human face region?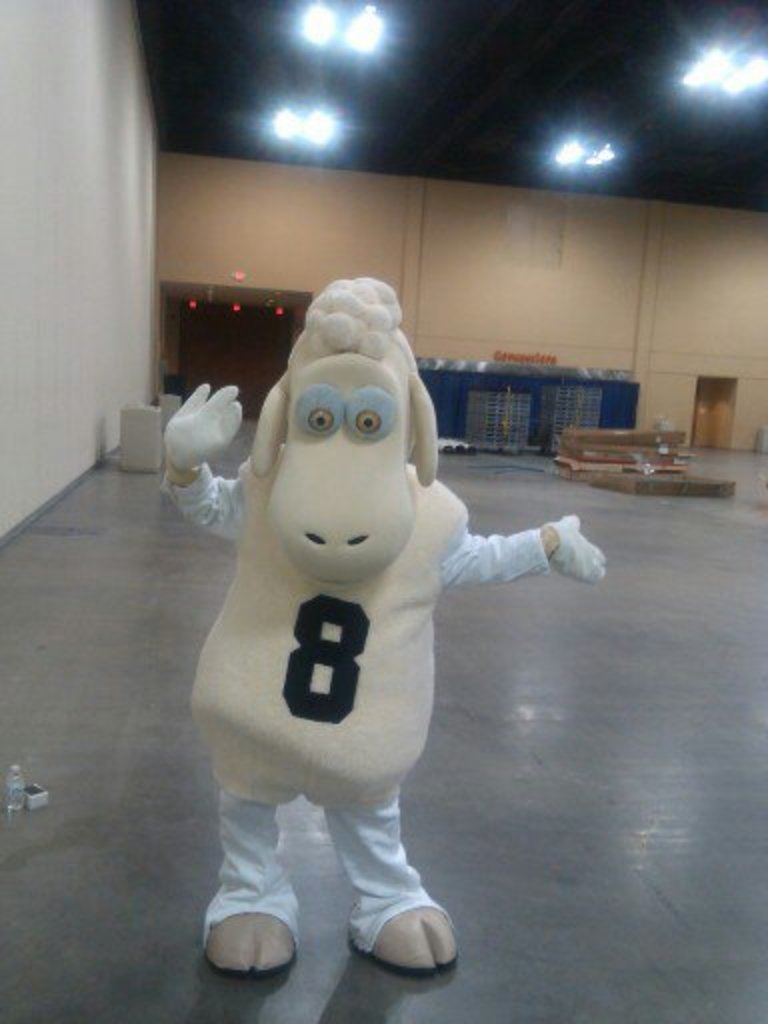
x1=270, y1=386, x2=422, y2=588
